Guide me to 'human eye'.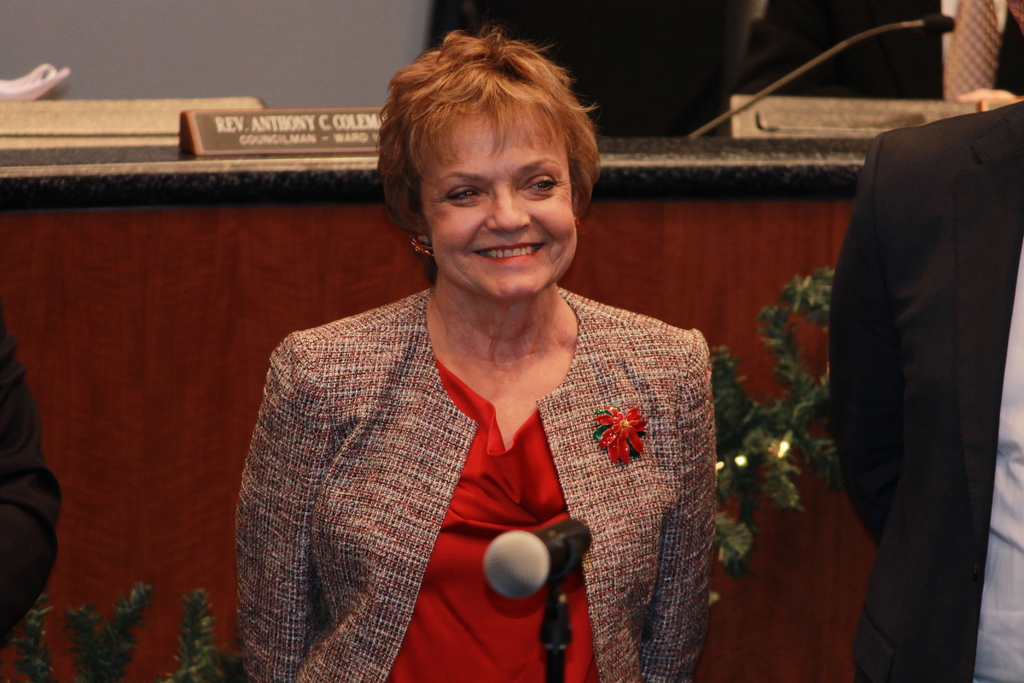
Guidance: Rect(441, 179, 485, 207).
